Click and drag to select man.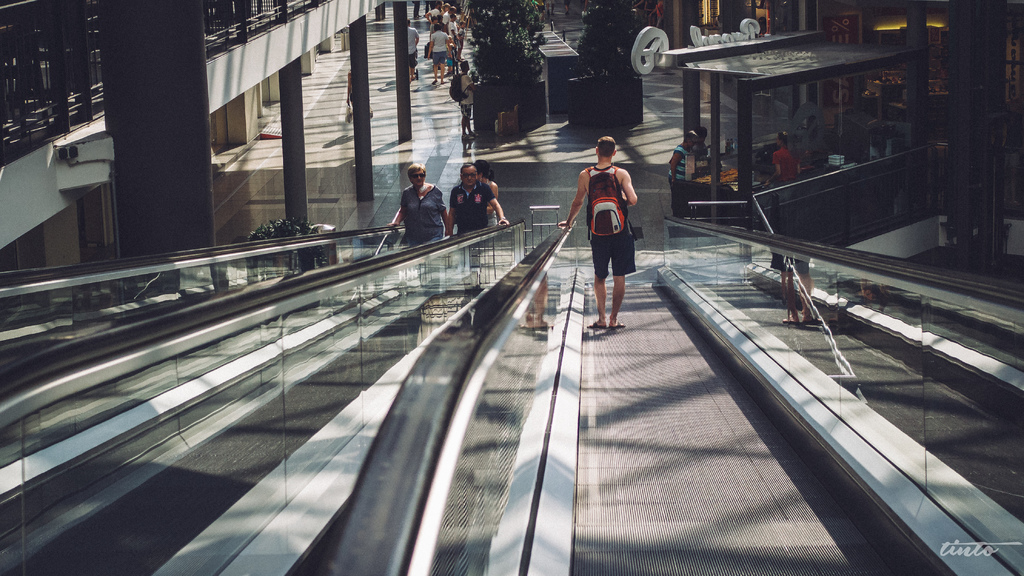
Selection: x1=456, y1=60, x2=481, y2=142.
